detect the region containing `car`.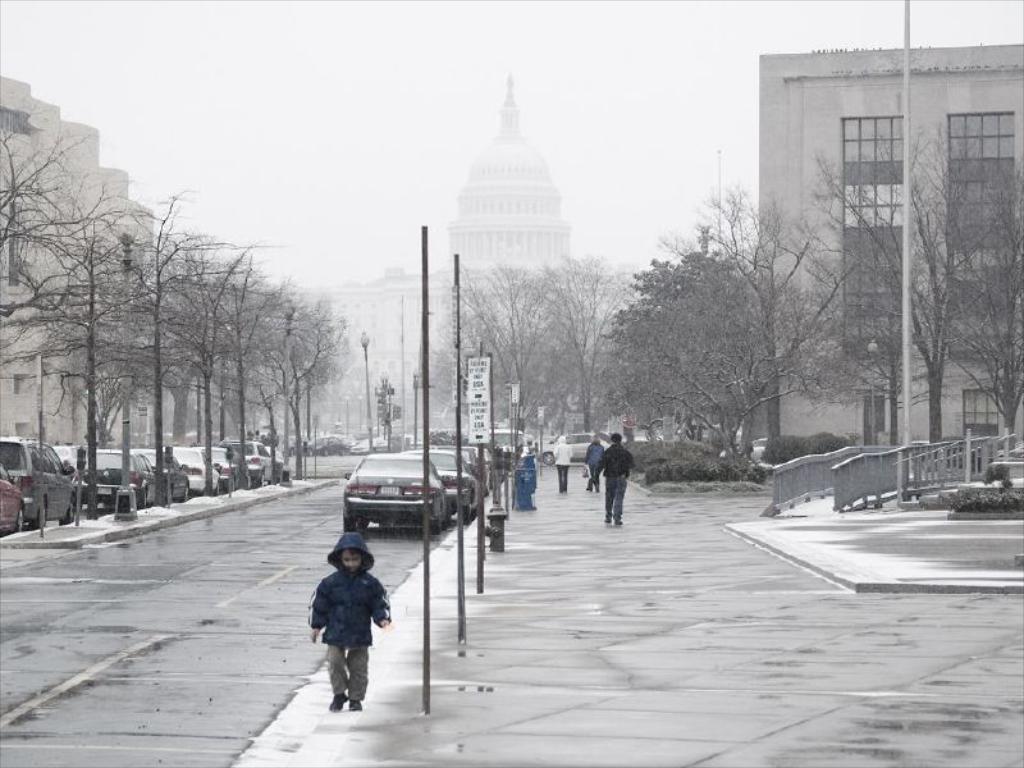
{"x1": 220, "y1": 440, "x2": 278, "y2": 489}.
